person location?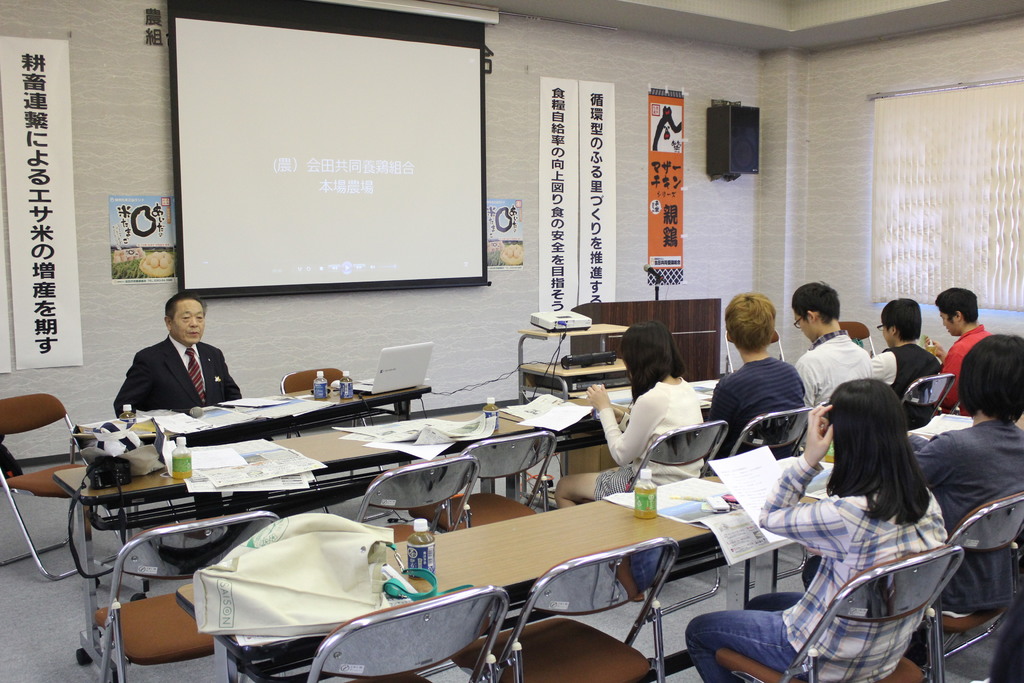
[936,283,995,422]
